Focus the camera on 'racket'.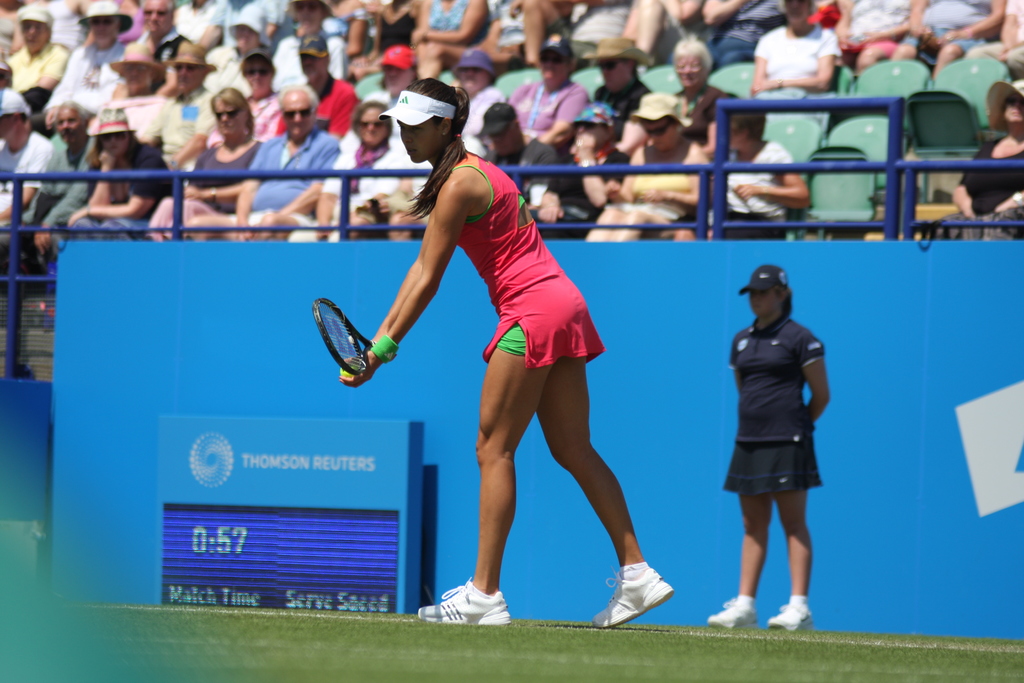
Focus region: x1=314 y1=294 x2=383 y2=375.
